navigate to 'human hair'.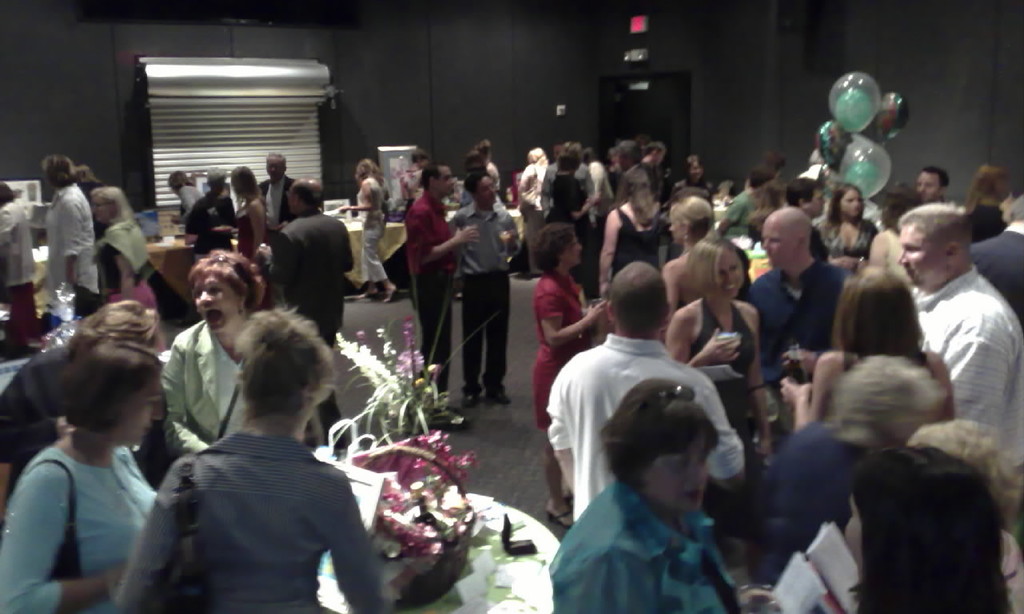
Navigation target: [531,220,572,273].
